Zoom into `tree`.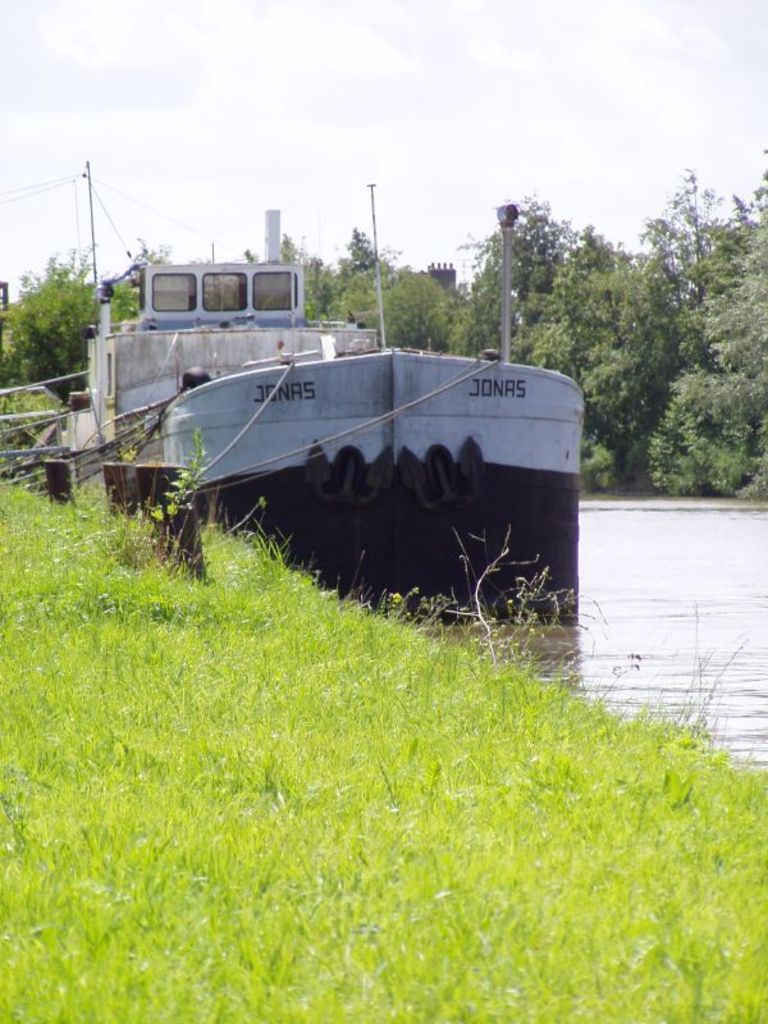
Zoom target: 352, 265, 449, 355.
